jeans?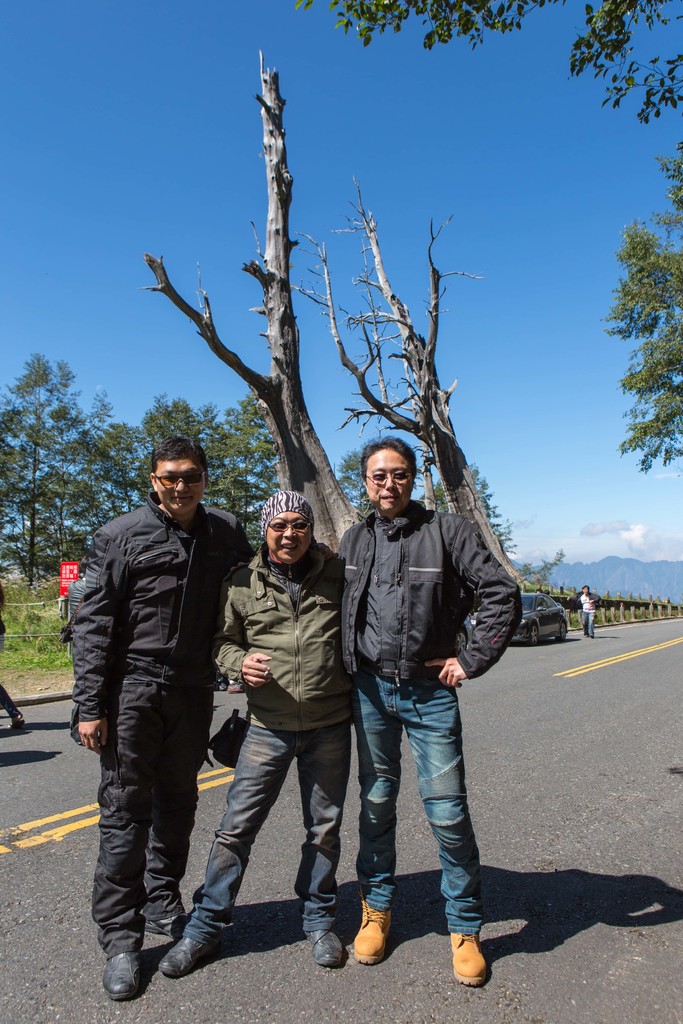
[left=182, top=713, right=357, bottom=920]
